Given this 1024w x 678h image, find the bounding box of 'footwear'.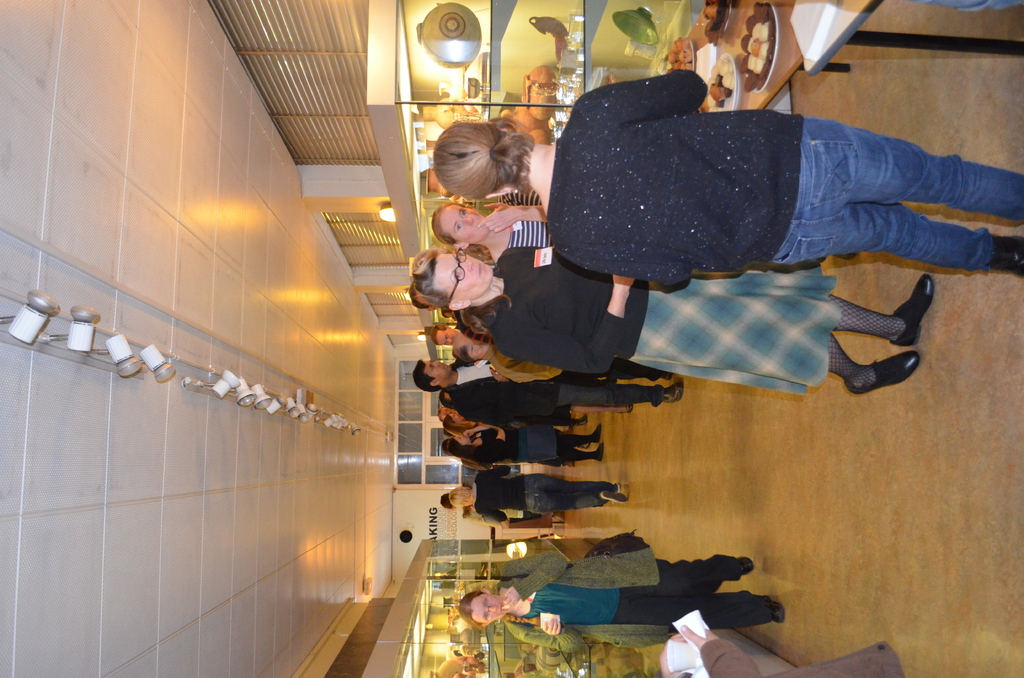
{"left": 596, "top": 444, "right": 604, "bottom": 464}.
